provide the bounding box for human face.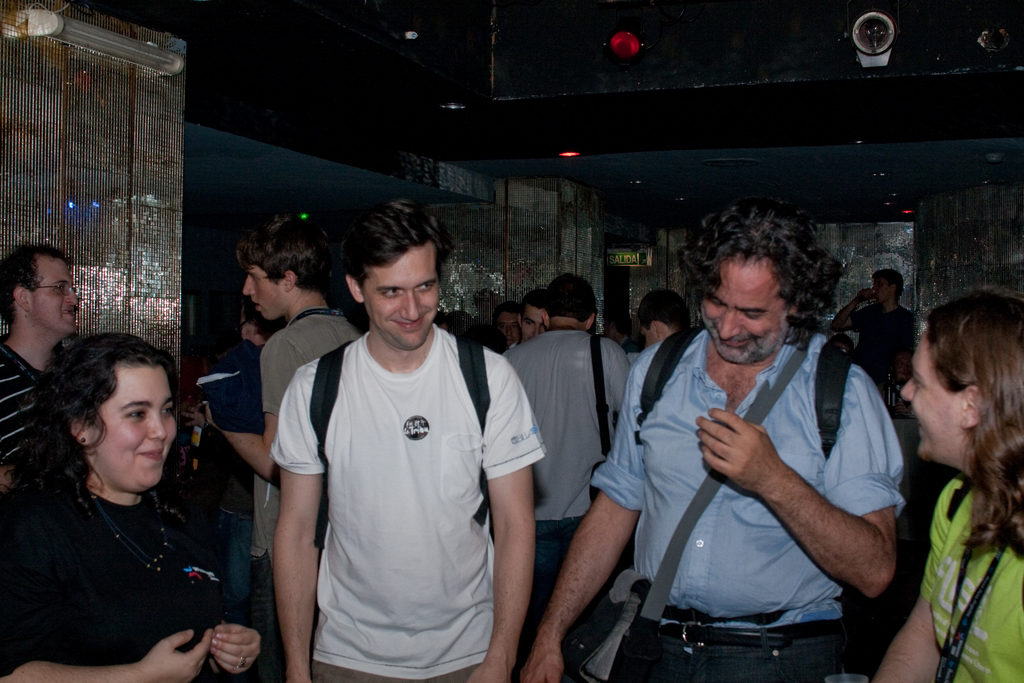
(525,308,547,341).
